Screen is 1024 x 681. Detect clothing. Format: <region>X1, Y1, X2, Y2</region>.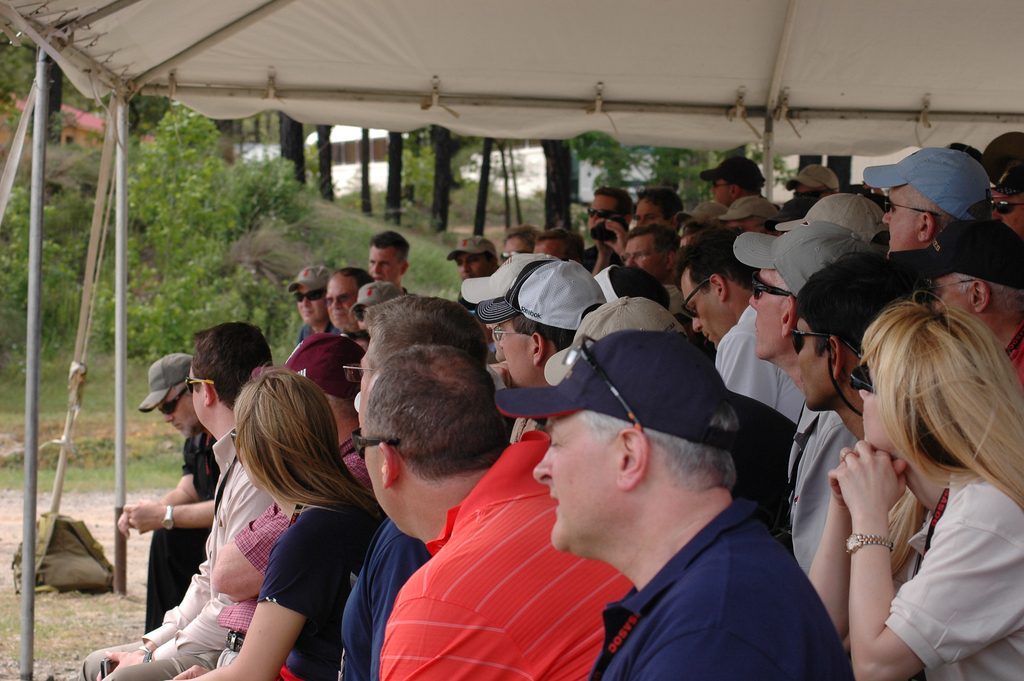
<region>582, 243, 621, 277</region>.
